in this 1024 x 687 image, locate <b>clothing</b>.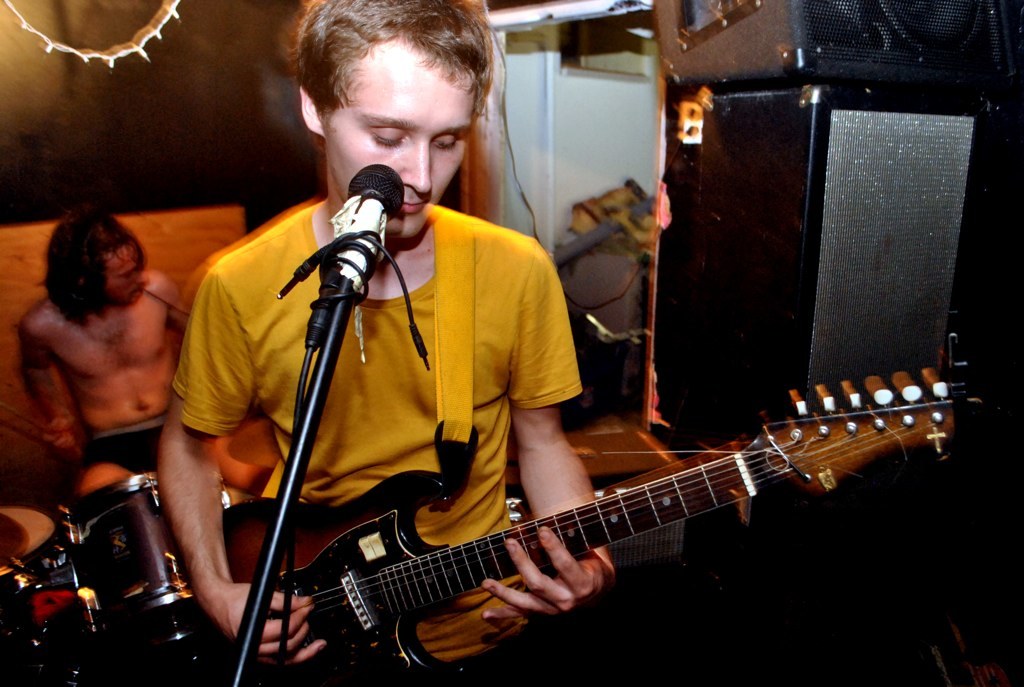
Bounding box: 174:208:586:676.
